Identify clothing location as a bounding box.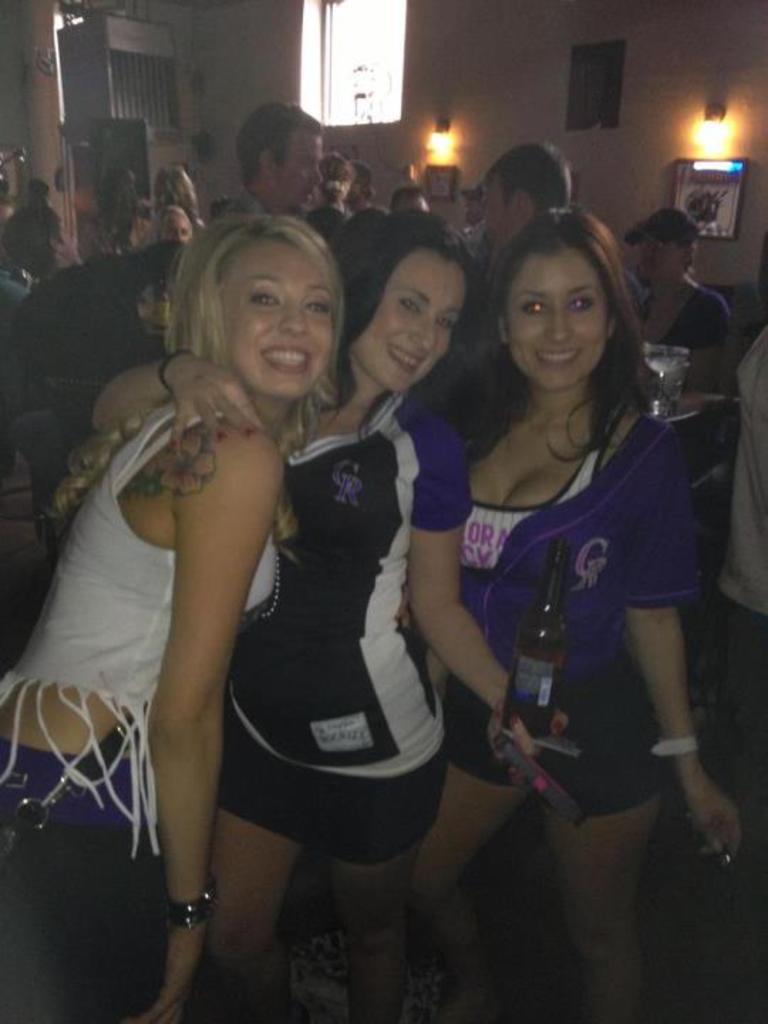
<bbox>704, 320, 767, 600</bbox>.
